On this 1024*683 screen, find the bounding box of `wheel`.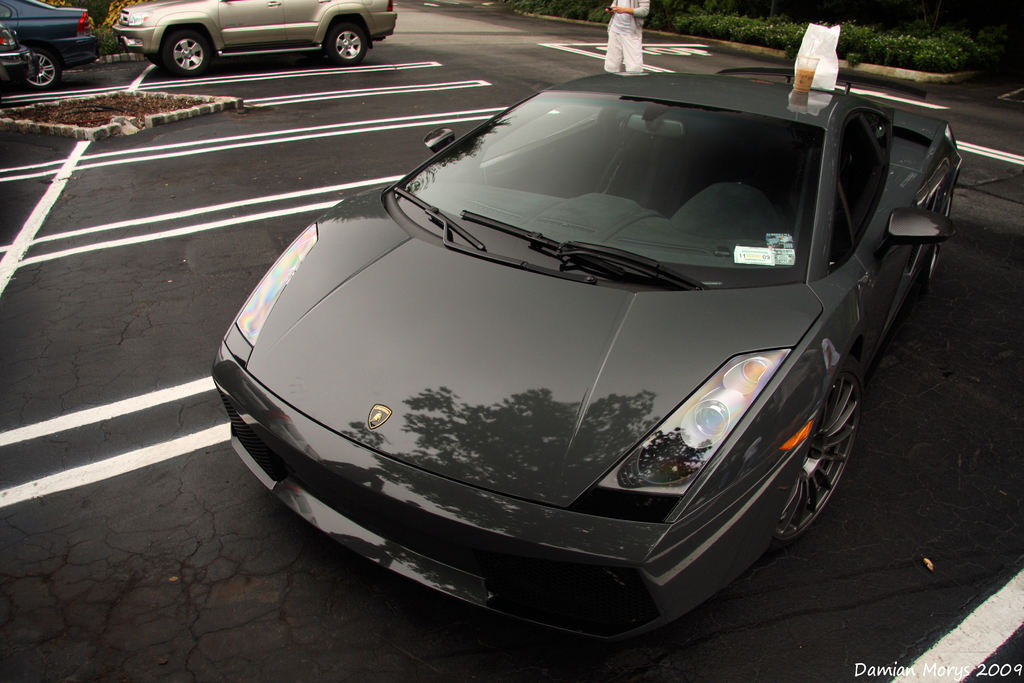
Bounding box: bbox(154, 28, 218, 76).
